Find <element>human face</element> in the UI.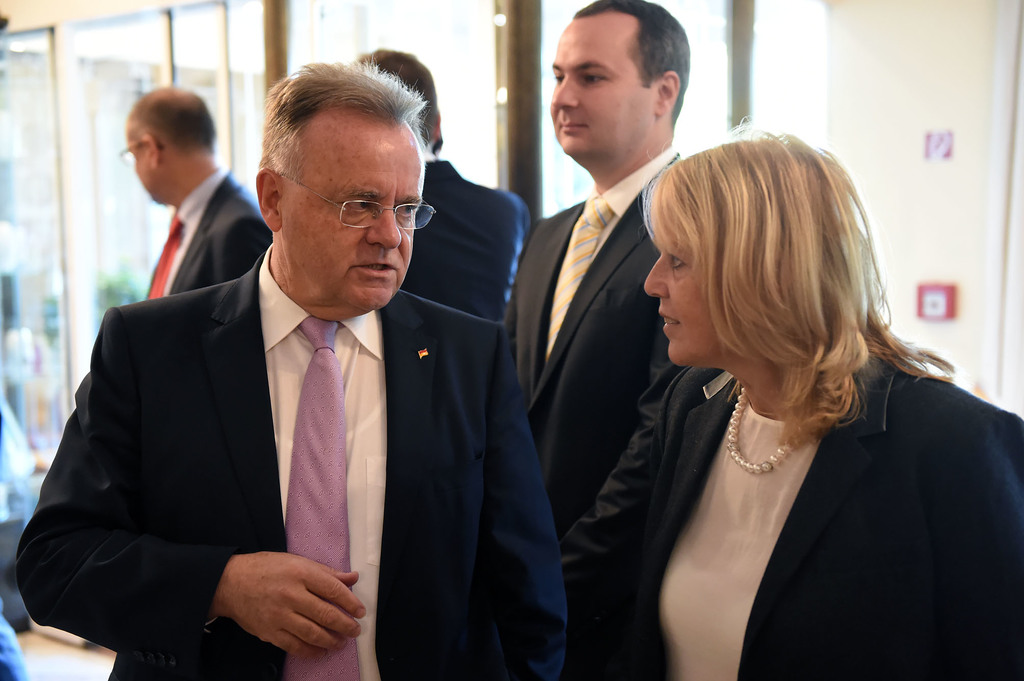
UI element at 645:208:741:365.
